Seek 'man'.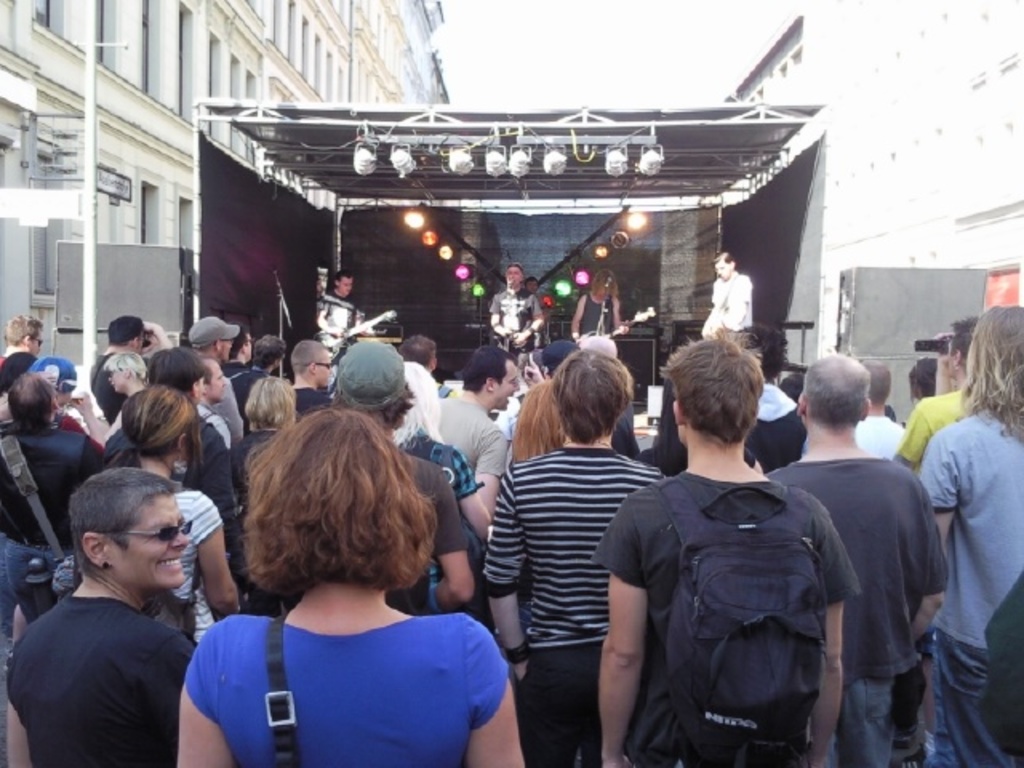
bbox(758, 352, 947, 766).
